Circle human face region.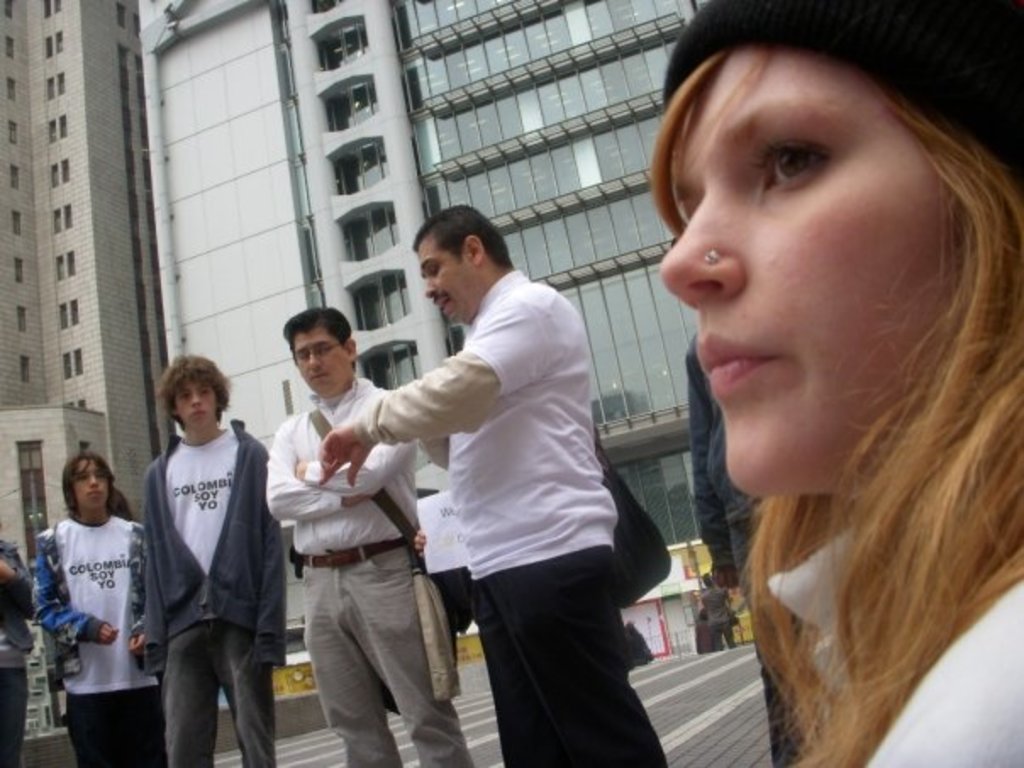
Region: 73, 459, 107, 510.
